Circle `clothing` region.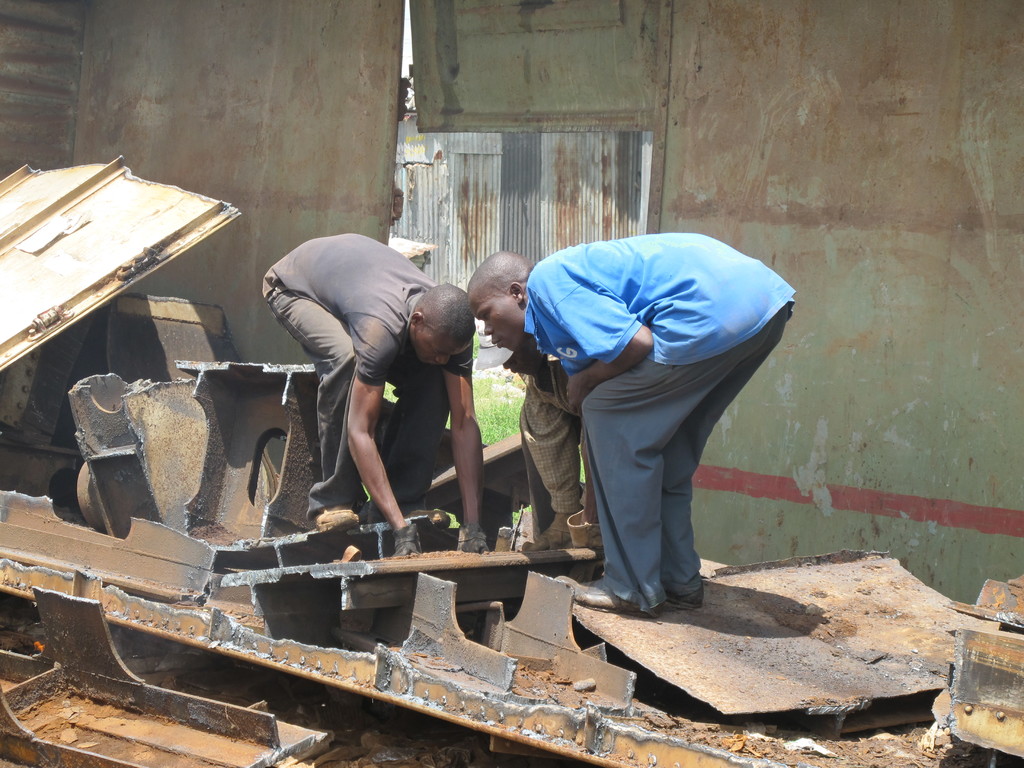
Region: detection(495, 200, 800, 580).
